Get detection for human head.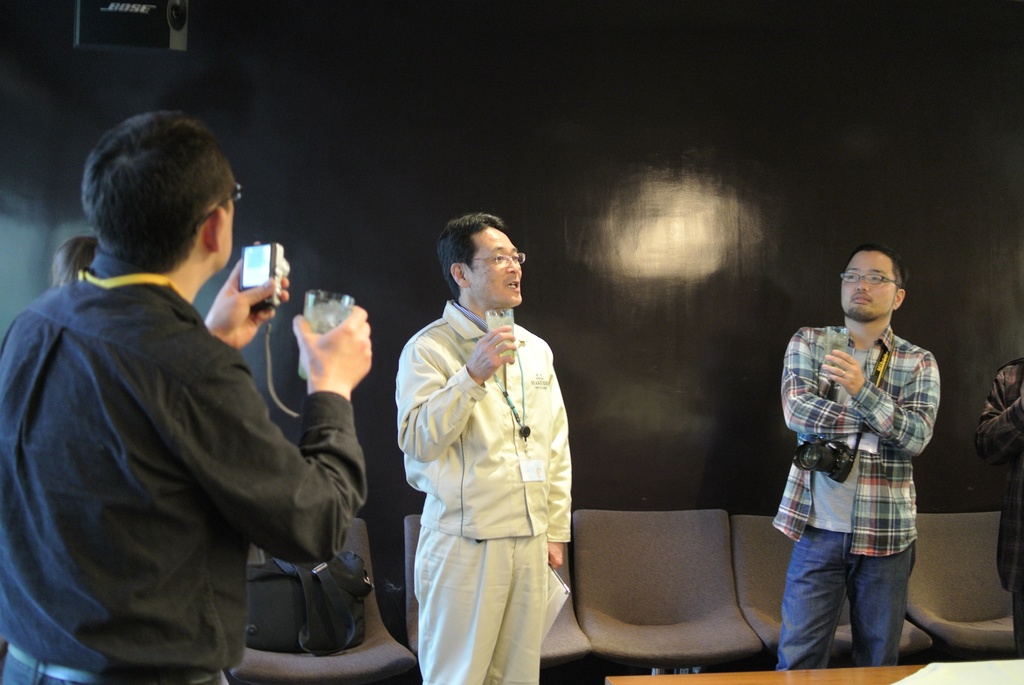
Detection: <bbox>435, 212, 524, 312</bbox>.
